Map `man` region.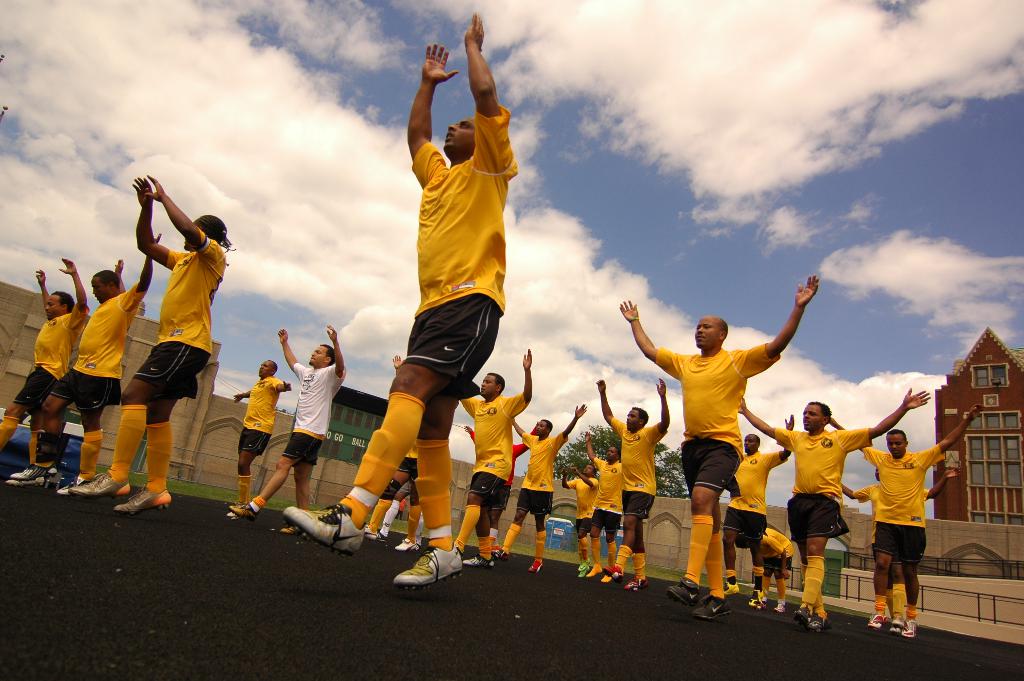
Mapped to x1=742, y1=382, x2=927, y2=632.
